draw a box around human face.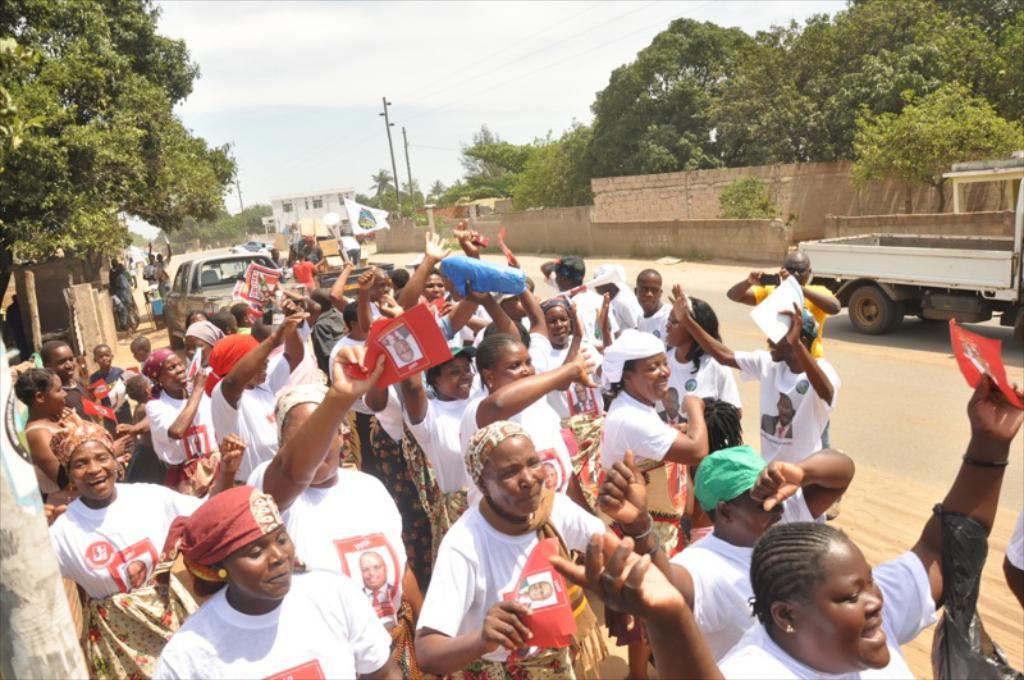
Rect(781, 255, 809, 287).
